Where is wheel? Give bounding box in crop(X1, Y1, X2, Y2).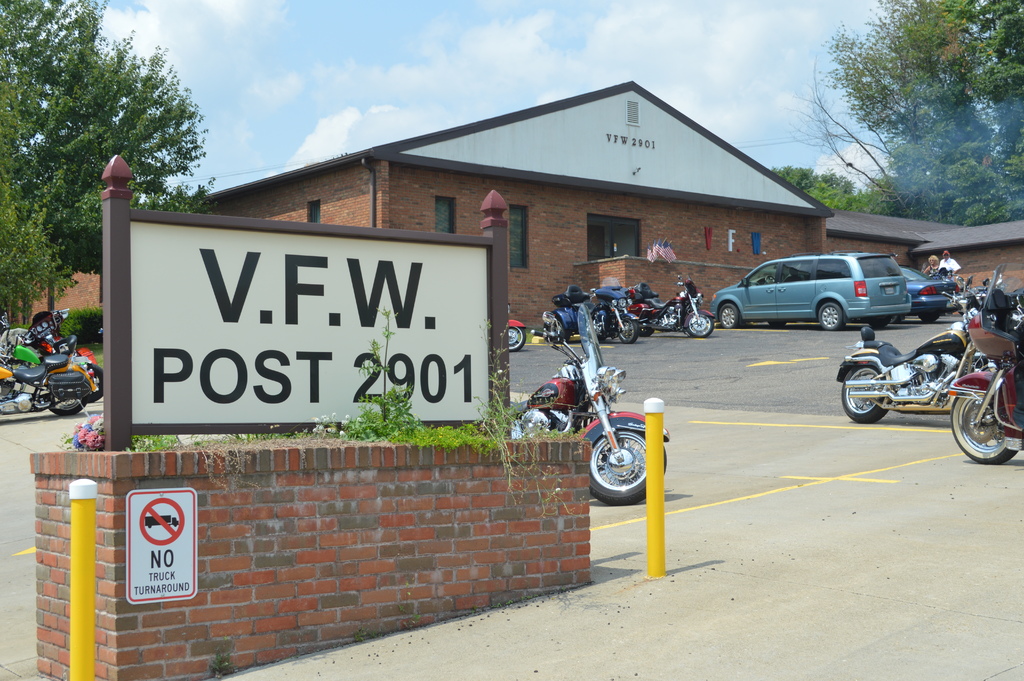
crop(915, 313, 940, 324).
